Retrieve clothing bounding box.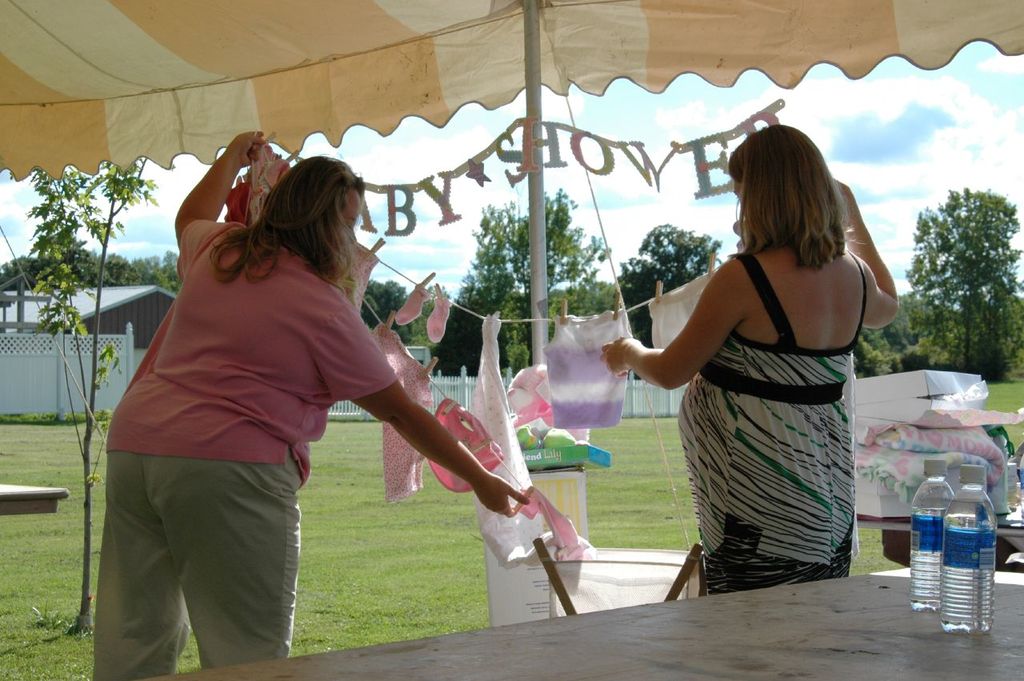
Bounding box: x1=670, y1=246, x2=865, y2=597.
